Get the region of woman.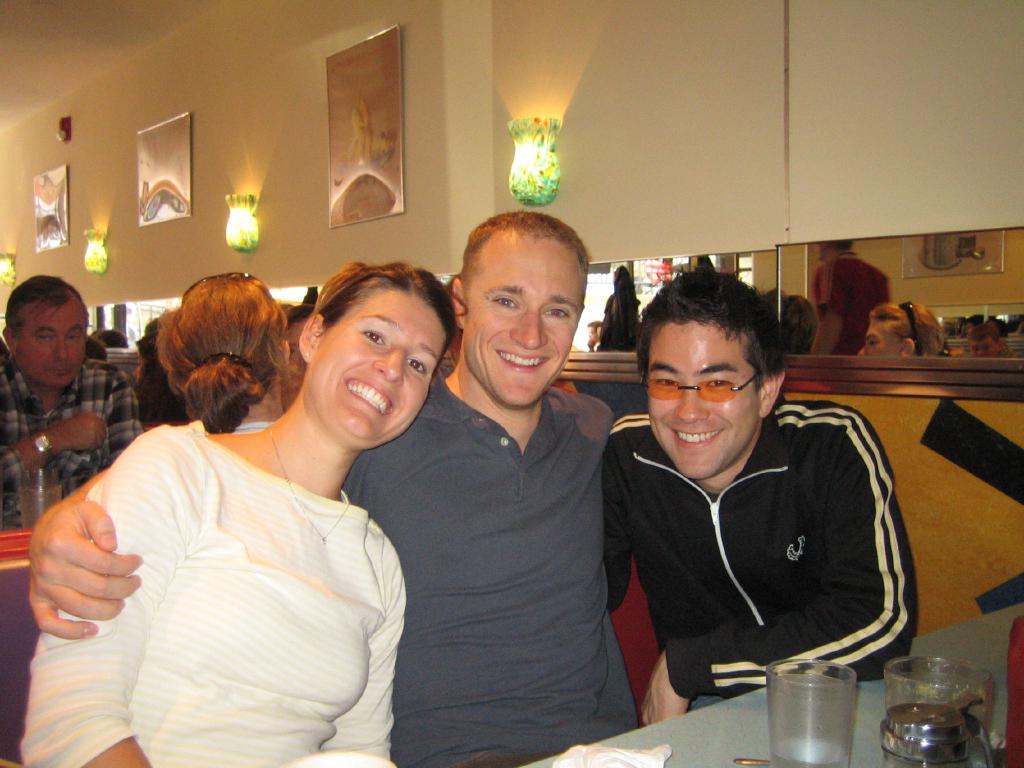
Rect(161, 268, 293, 440).
